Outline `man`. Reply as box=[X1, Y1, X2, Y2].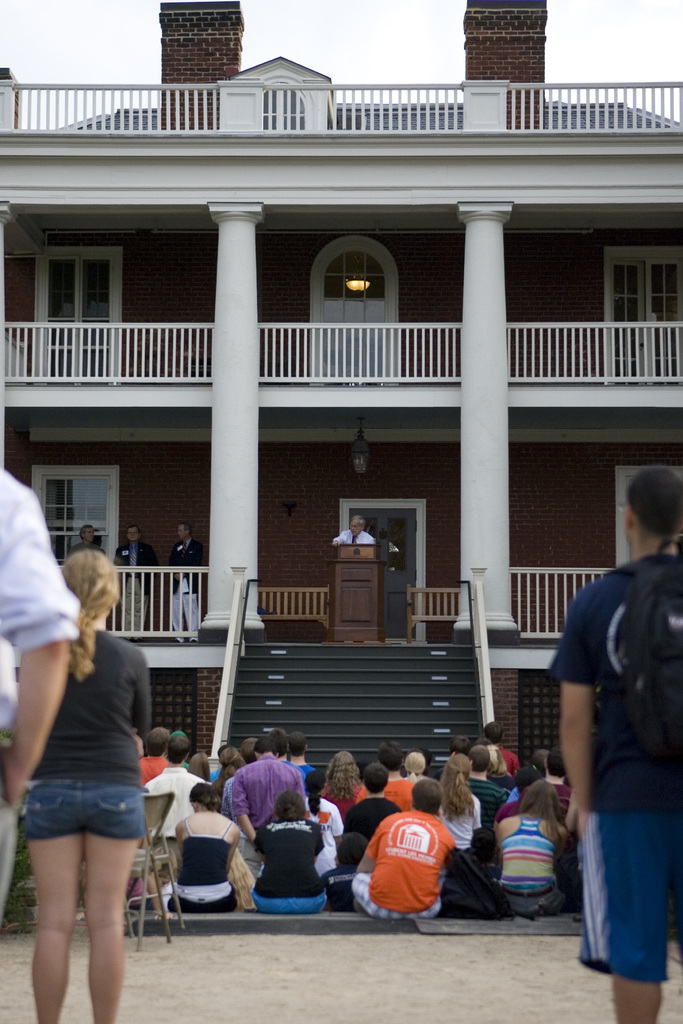
box=[144, 736, 213, 909].
